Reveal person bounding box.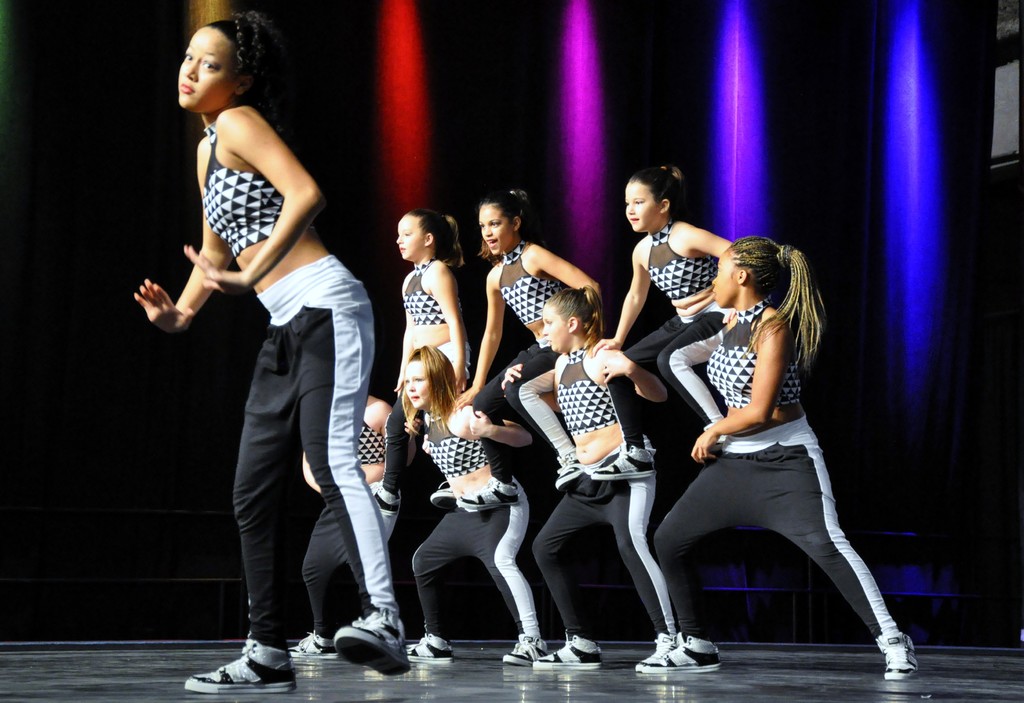
Revealed: bbox(607, 163, 738, 391).
